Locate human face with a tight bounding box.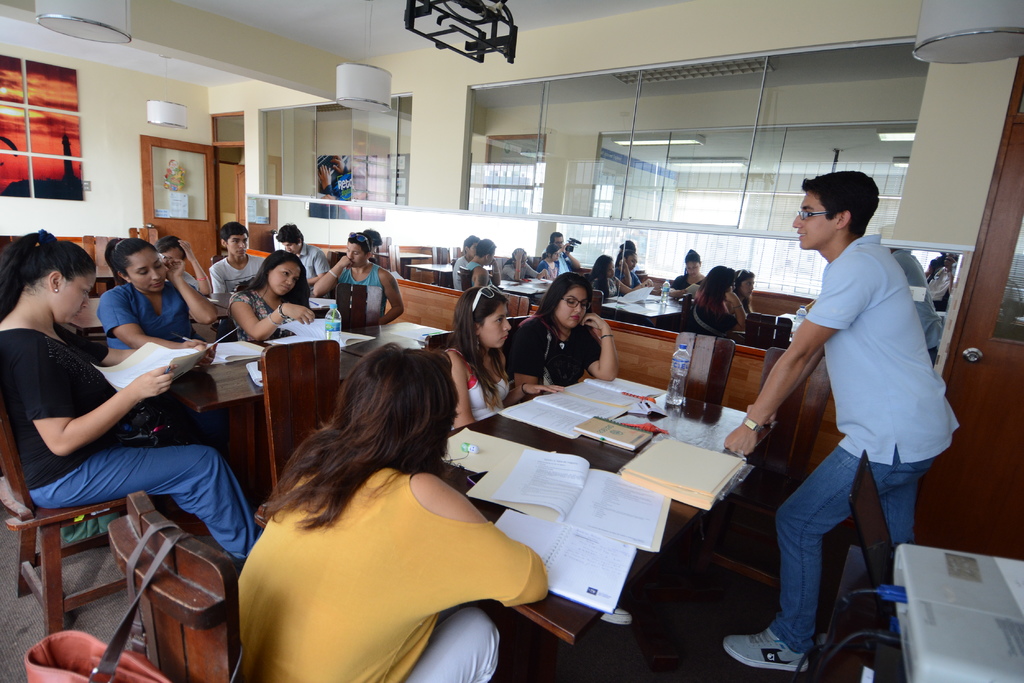
[left=286, top=241, right=301, bottom=253].
